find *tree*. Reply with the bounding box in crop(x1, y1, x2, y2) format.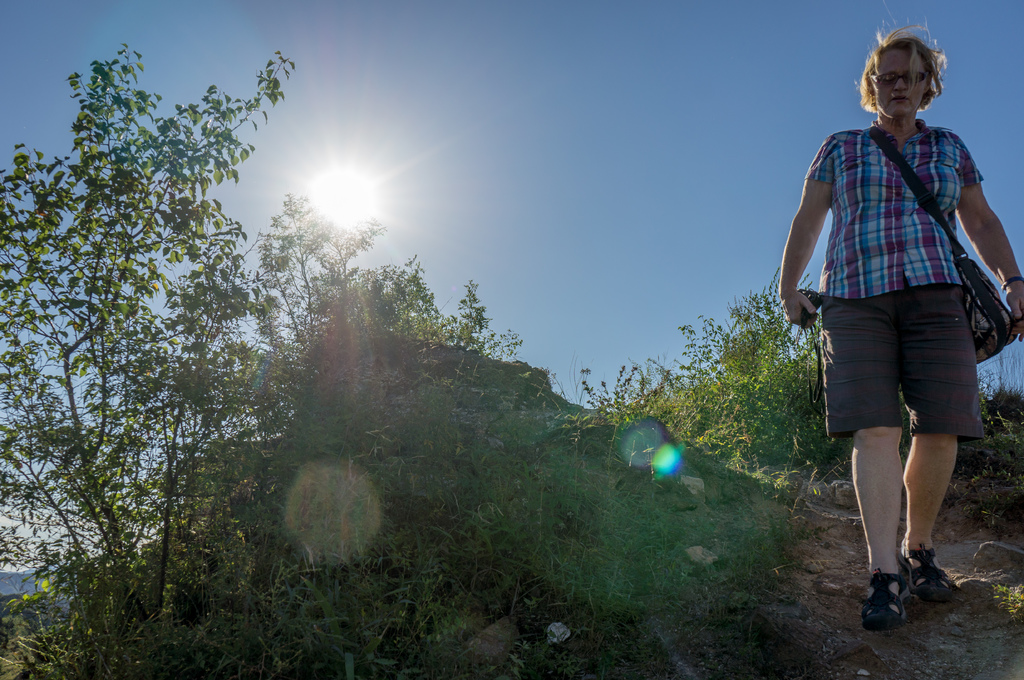
crop(565, 258, 922, 502).
